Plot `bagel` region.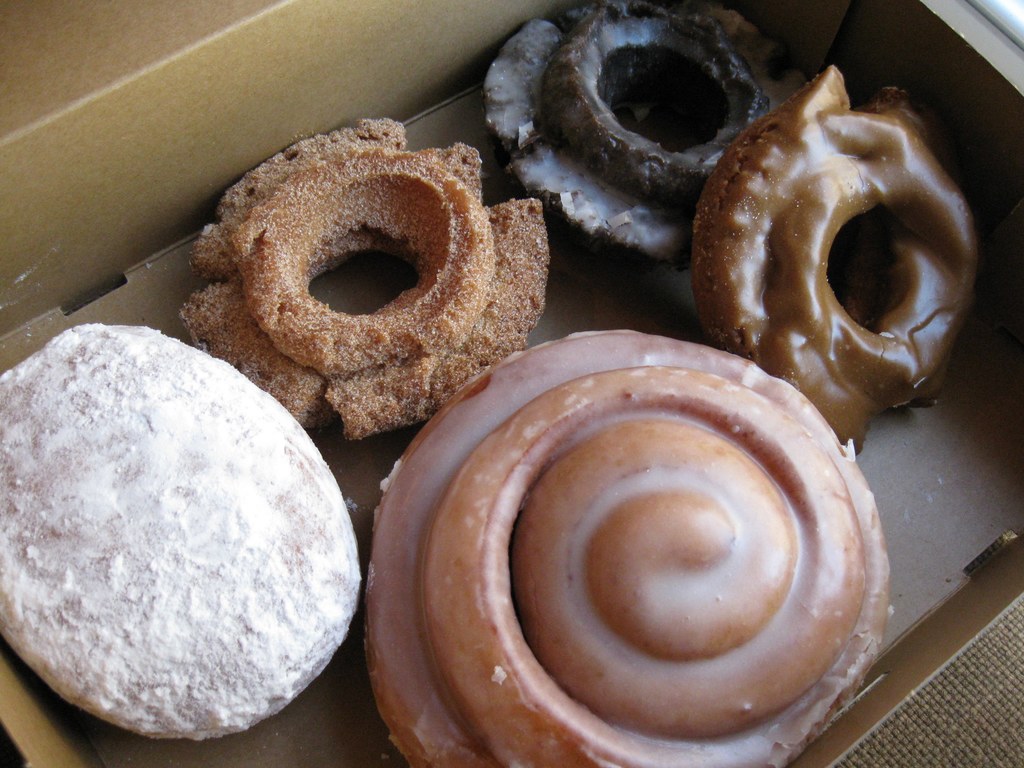
Plotted at {"left": 181, "top": 120, "right": 548, "bottom": 447}.
